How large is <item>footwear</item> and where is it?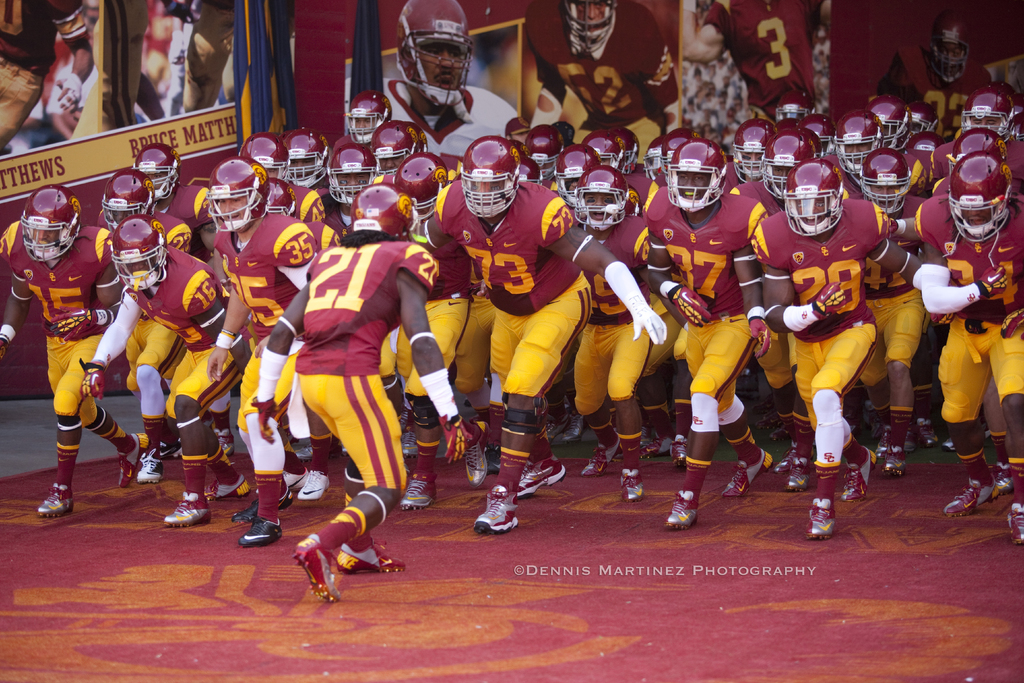
Bounding box: detection(660, 490, 696, 536).
